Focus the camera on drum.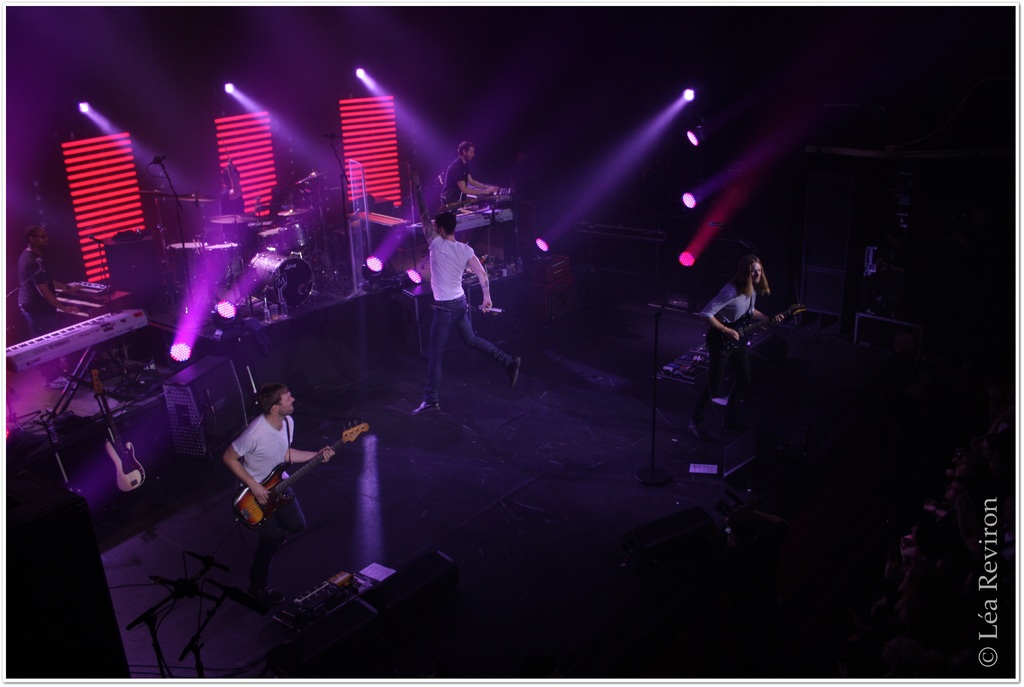
Focus region: 284,220,312,249.
